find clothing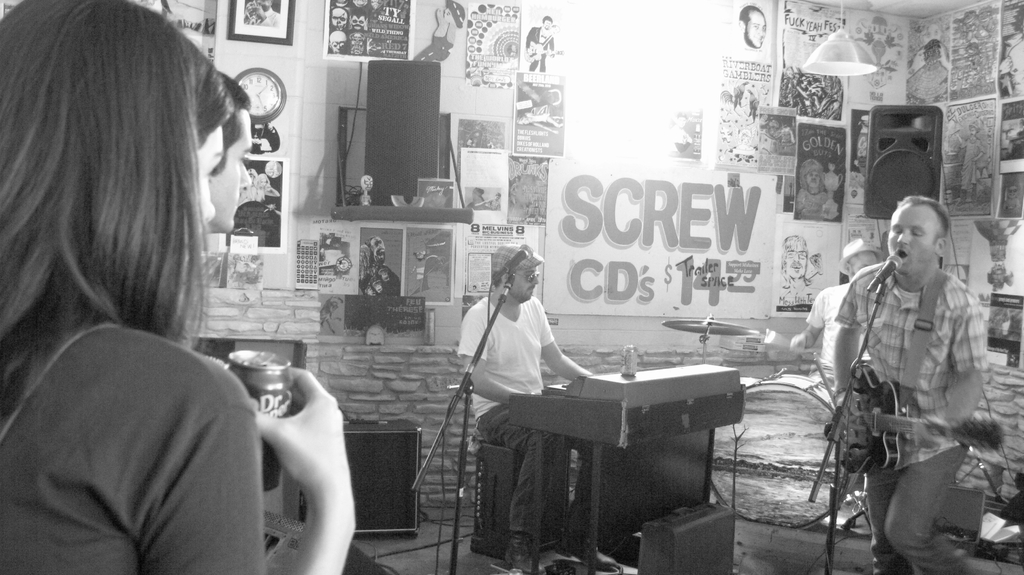
(x1=831, y1=258, x2=980, y2=574)
